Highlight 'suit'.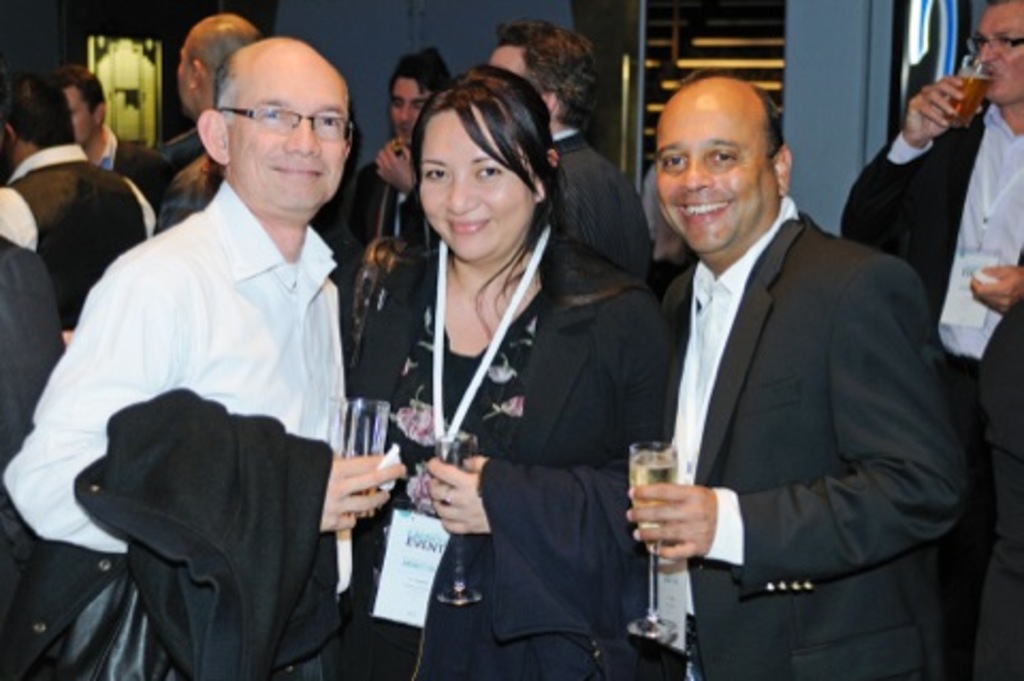
Highlighted region: bbox(0, 181, 363, 679).
